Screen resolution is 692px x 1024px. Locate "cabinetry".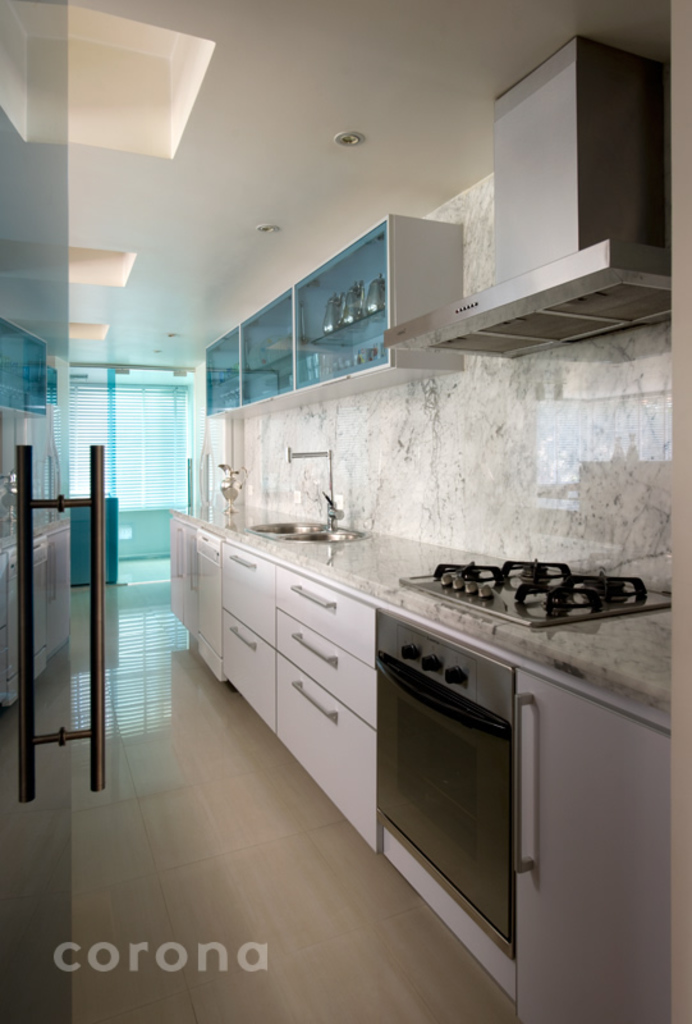
bbox(292, 204, 463, 401).
